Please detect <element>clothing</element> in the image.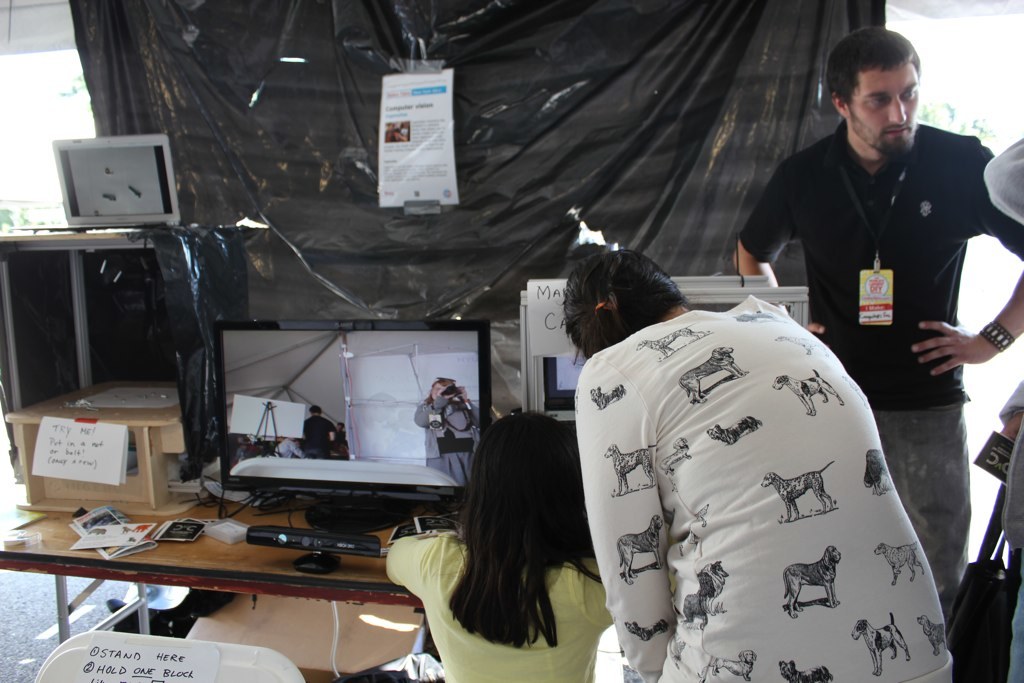
x1=386, y1=531, x2=610, y2=682.
